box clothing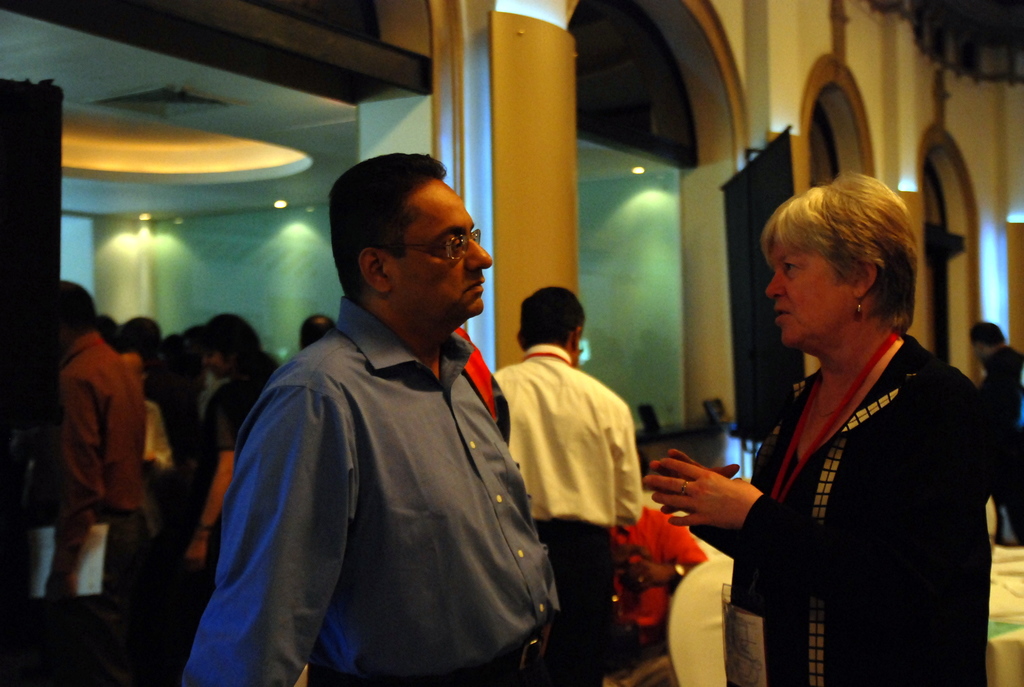
bbox=[199, 369, 265, 580]
